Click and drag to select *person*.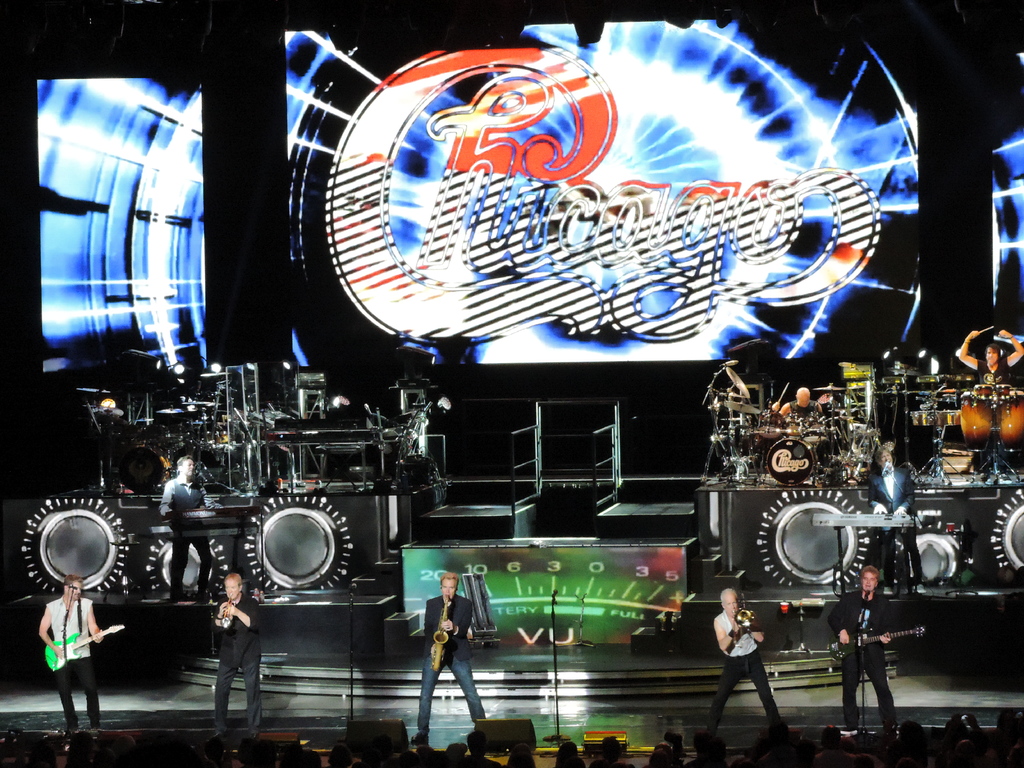
Selection: region(210, 573, 266, 744).
